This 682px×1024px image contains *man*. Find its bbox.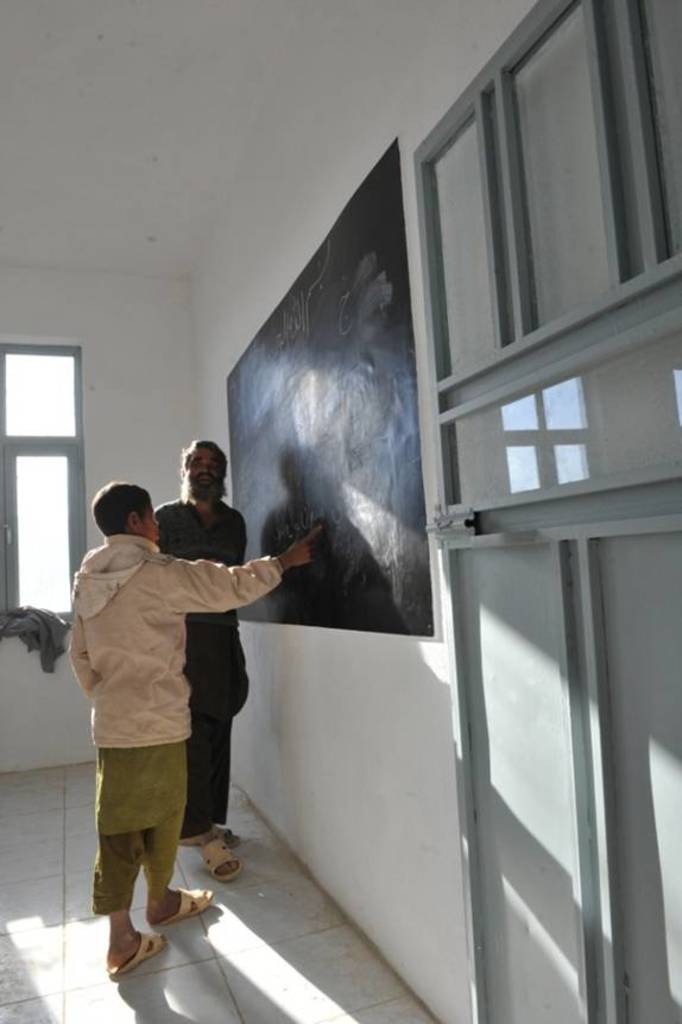
(x1=61, y1=478, x2=324, y2=966).
